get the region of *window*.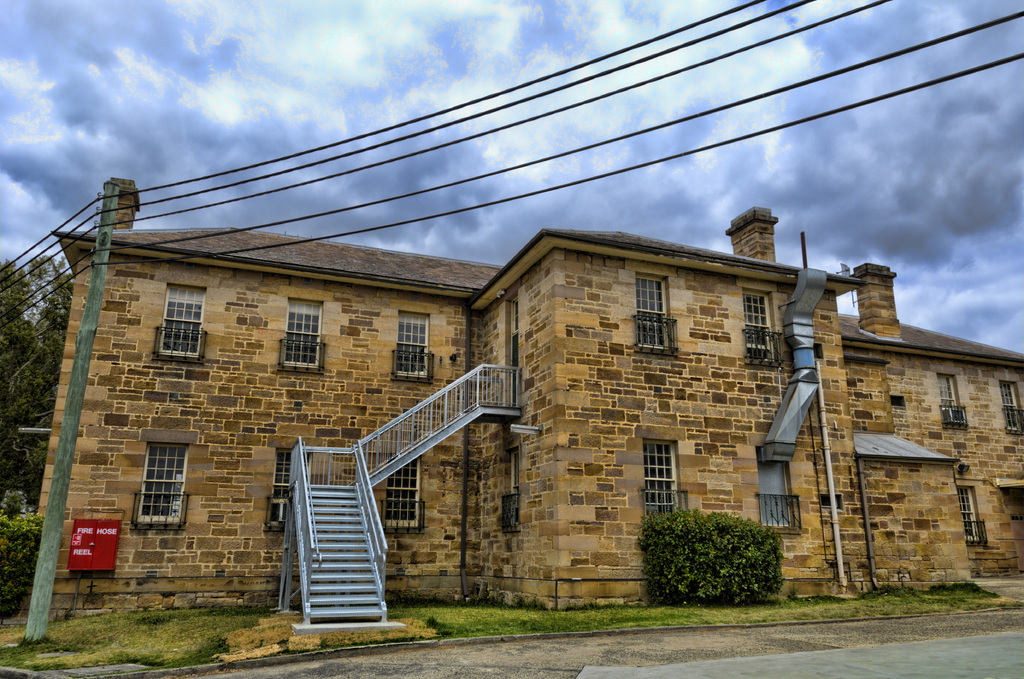
{"left": 999, "top": 382, "right": 1020, "bottom": 438}.
